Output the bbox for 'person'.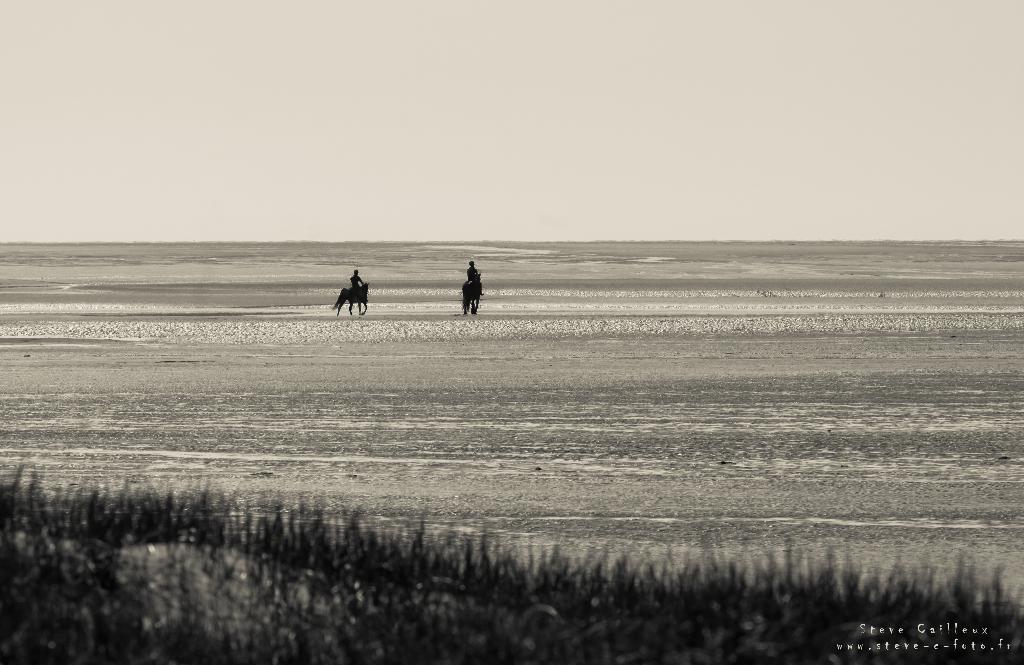
<region>351, 268, 362, 295</region>.
